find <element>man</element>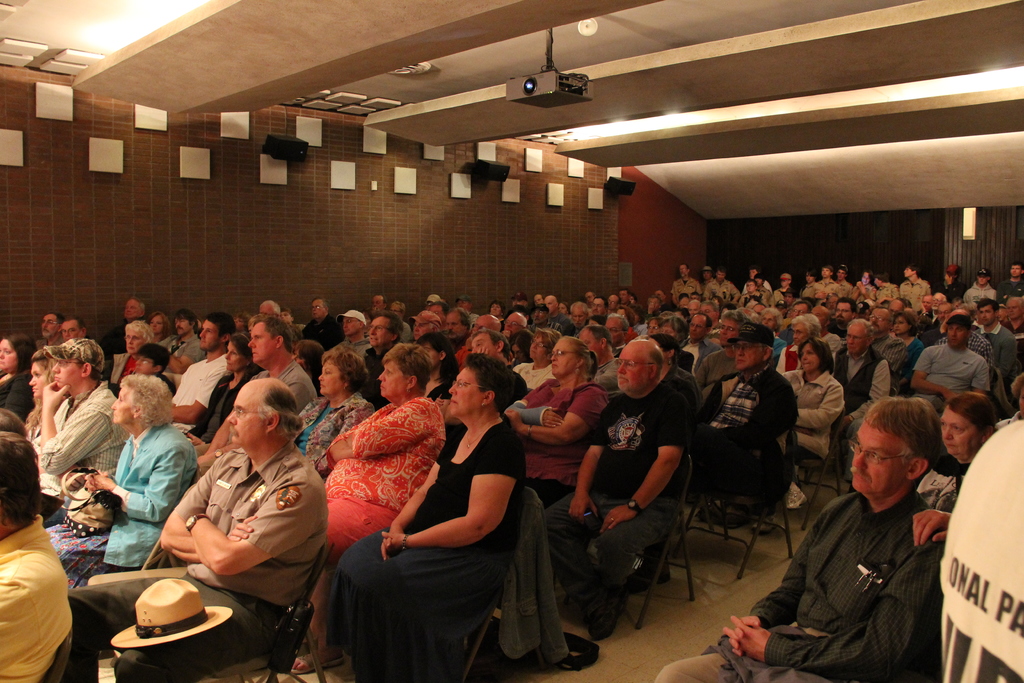
x1=669, y1=259, x2=697, y2=308
